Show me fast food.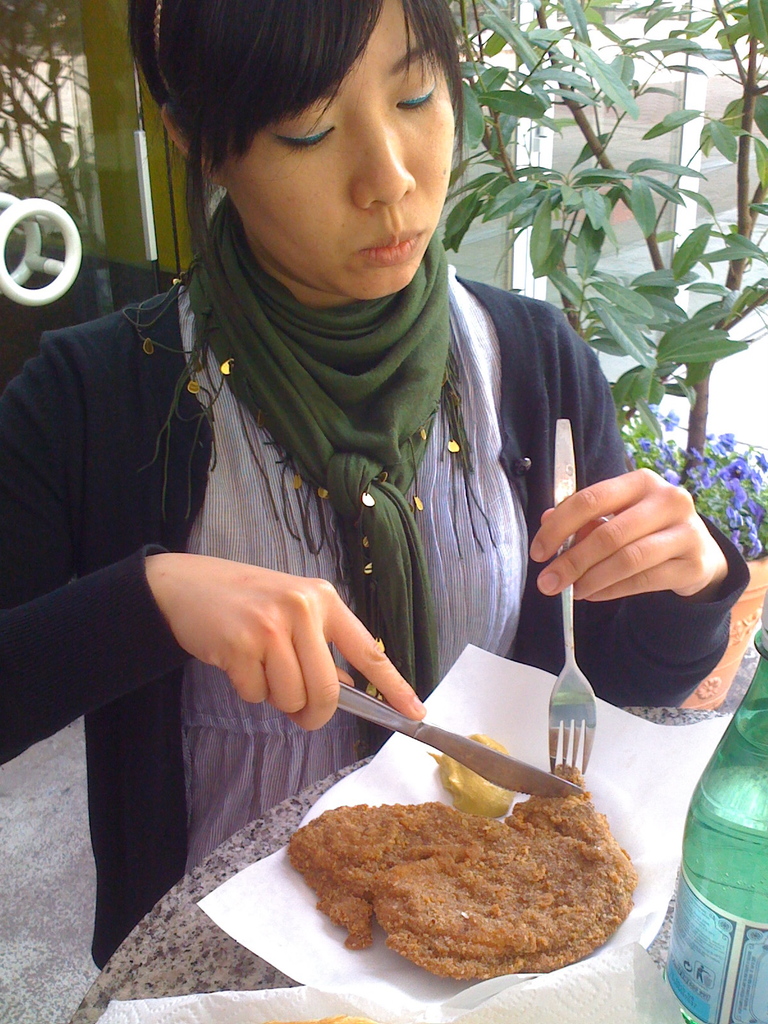
fast food is here: 290, 757, 636, 981.
